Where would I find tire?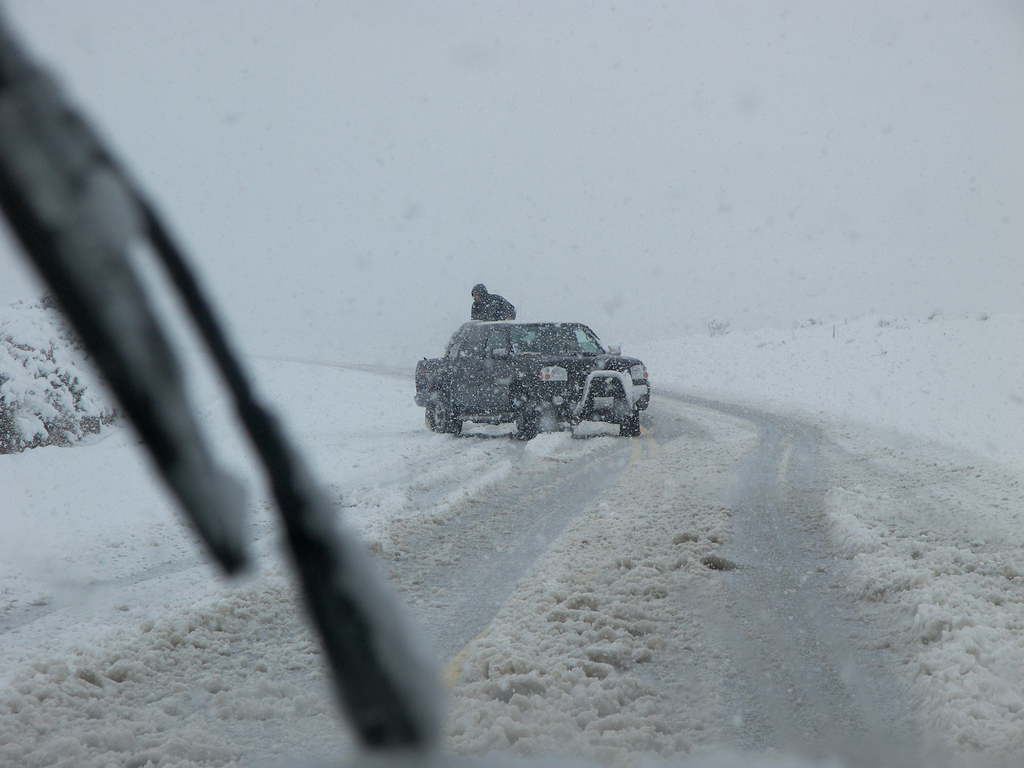
At left=620, top=412, right=641, bottom=435.
